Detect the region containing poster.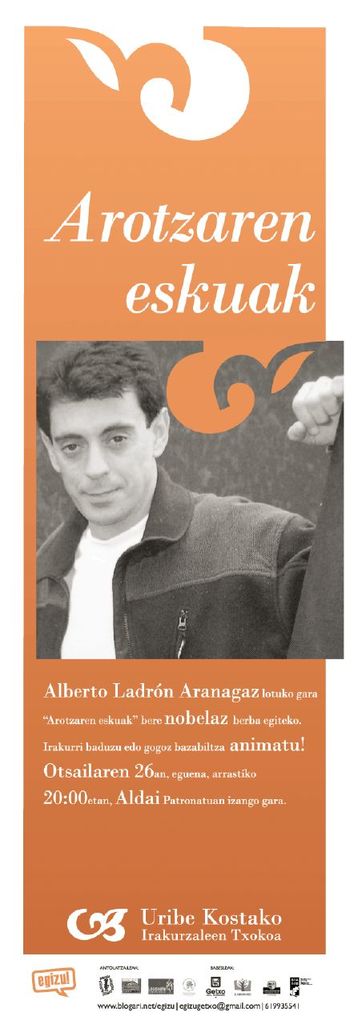
bbox=(0, 2, 361, 1023).
